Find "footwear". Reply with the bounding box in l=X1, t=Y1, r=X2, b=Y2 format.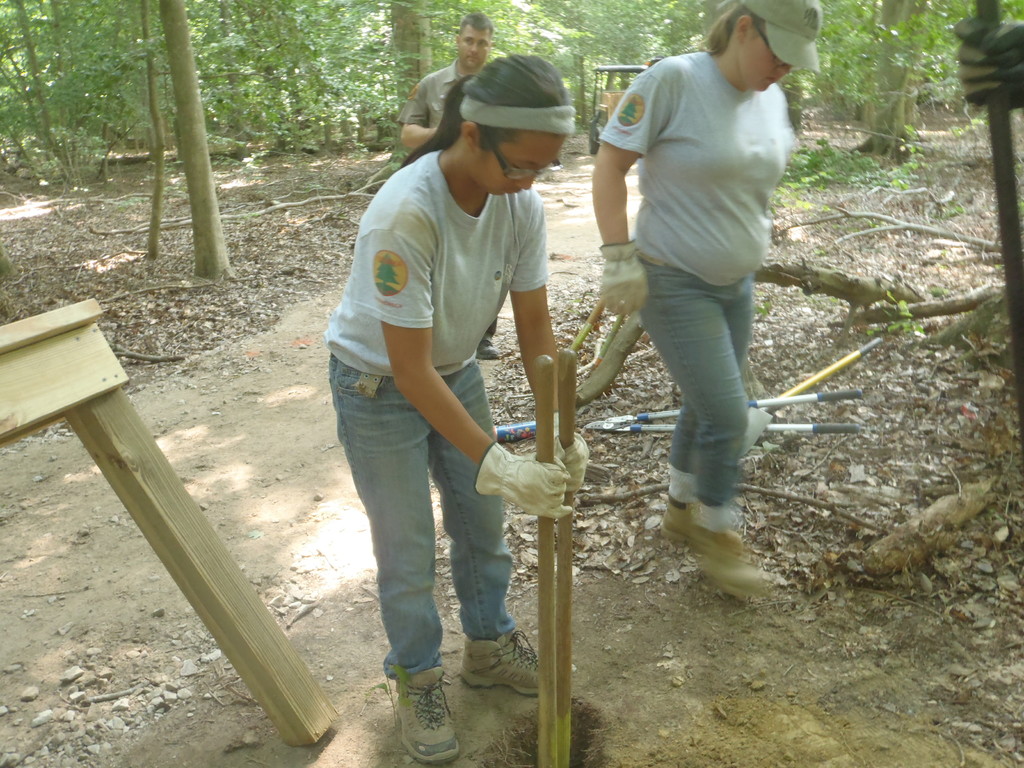
l=461, t=632, r=544, b=697.
